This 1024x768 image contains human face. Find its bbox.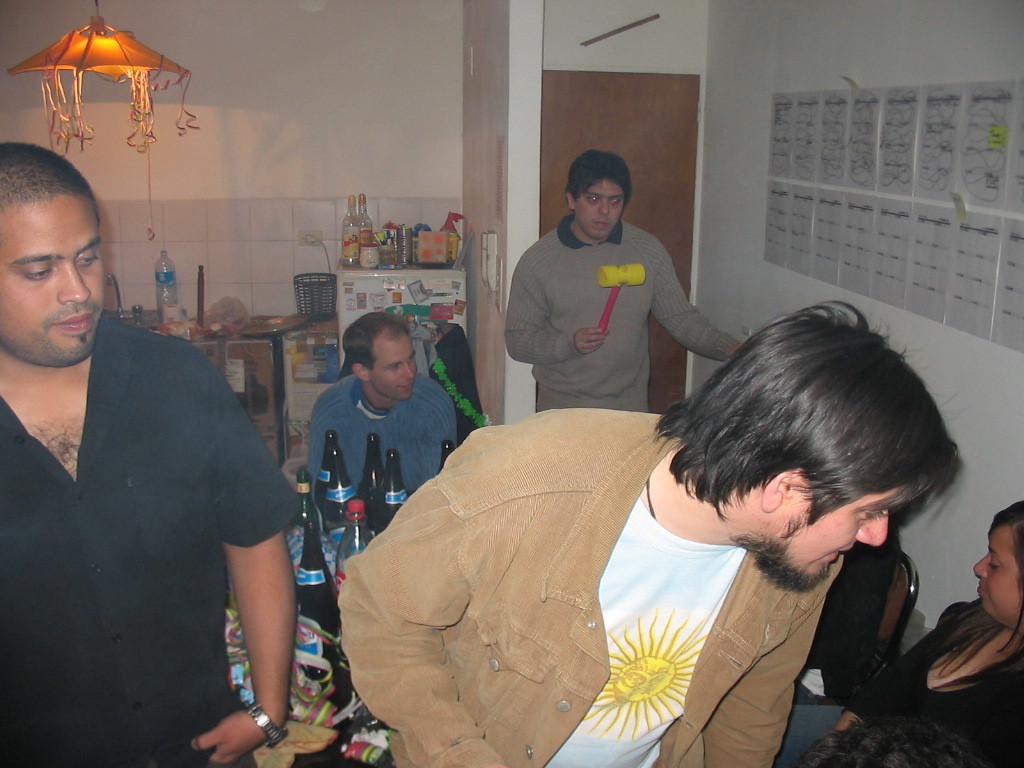
box=[975, 524, 1023, 620].
